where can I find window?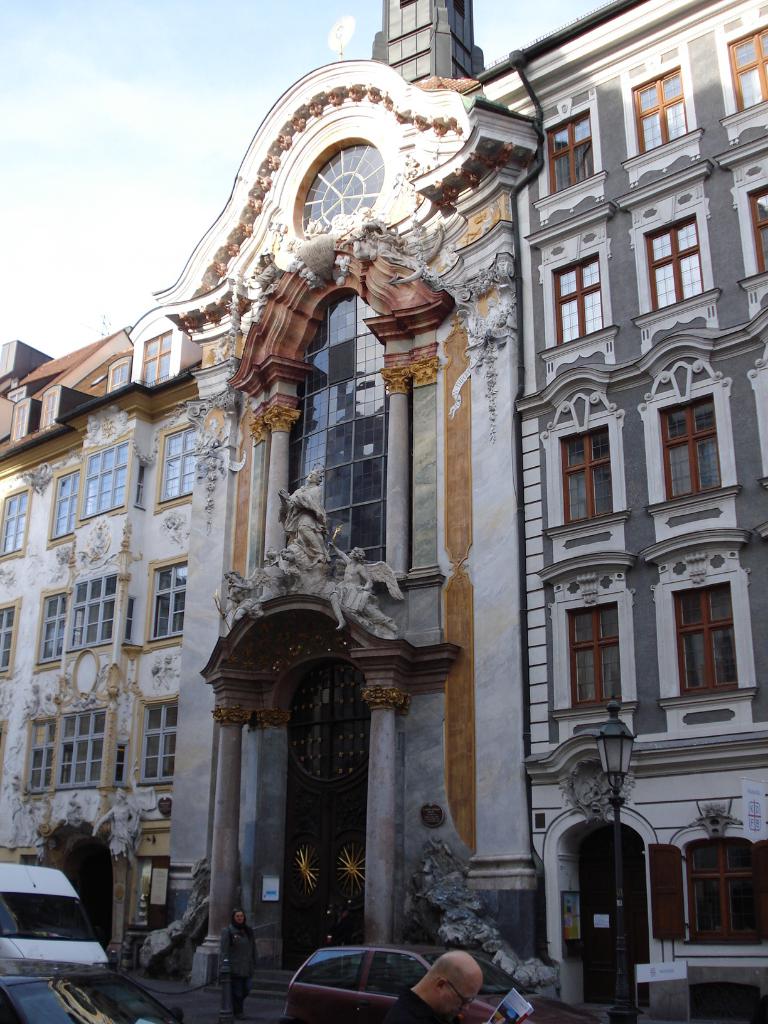
You can find it at 149, 560, 198, 644.
